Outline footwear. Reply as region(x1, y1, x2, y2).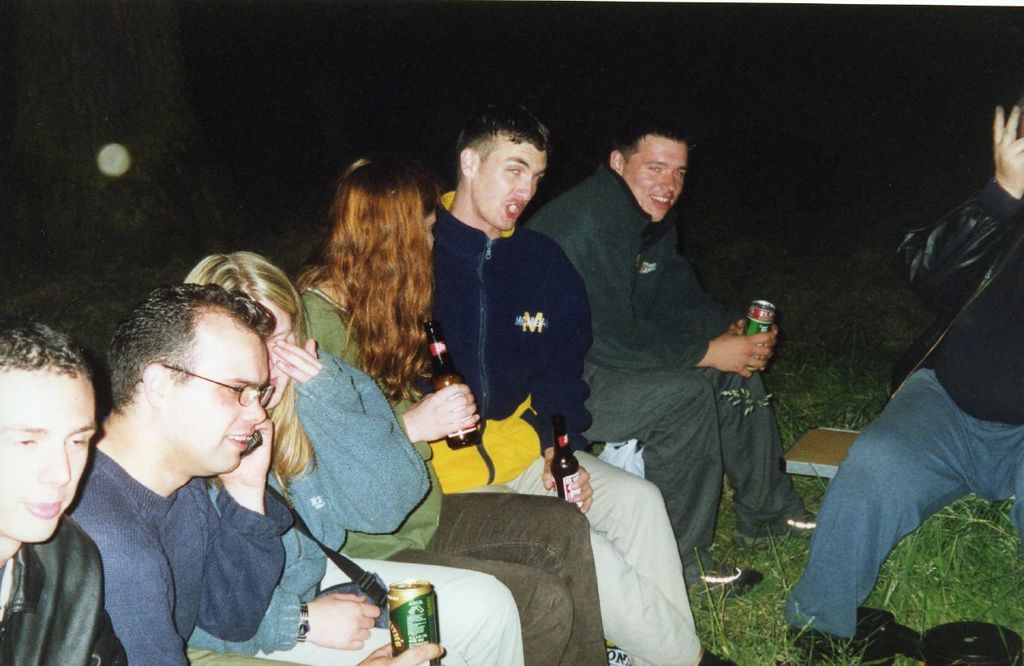
region(751, 507, 816, 538).
